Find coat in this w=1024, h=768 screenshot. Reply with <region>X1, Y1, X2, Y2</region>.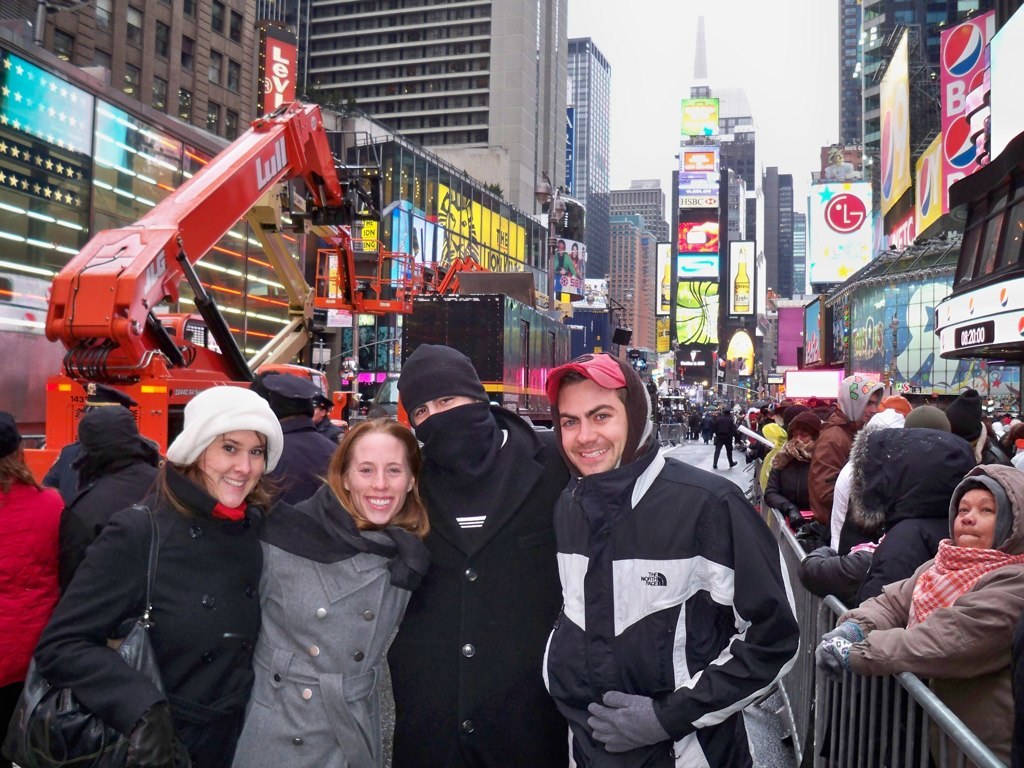
<region>31, 484, 264, 767</region>.
